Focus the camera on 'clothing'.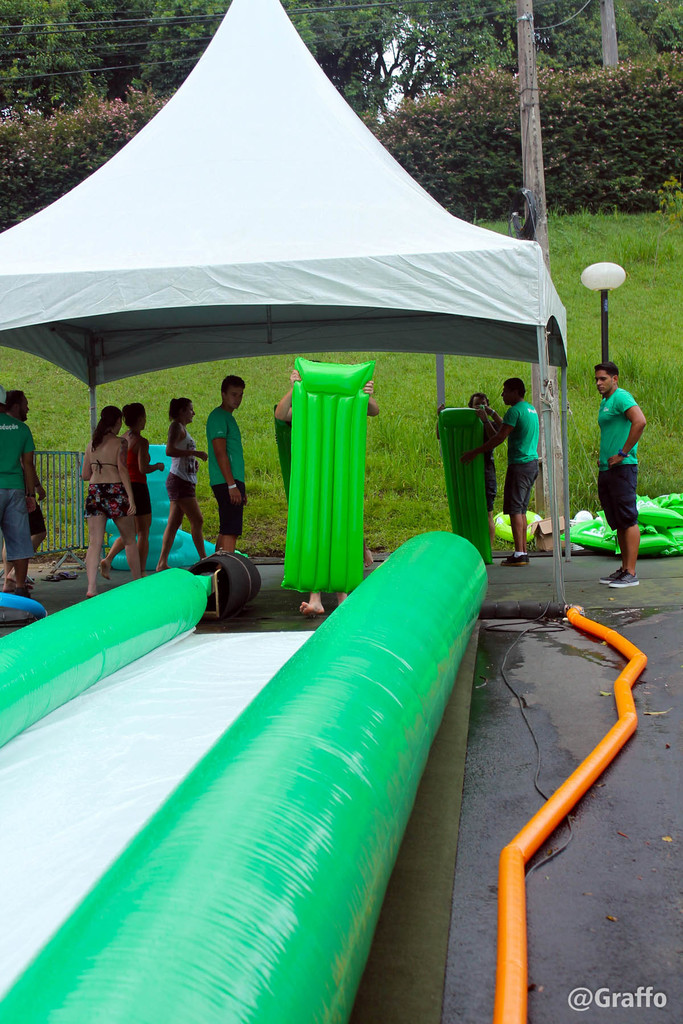
Focus region: <box>132,421,153,531</box>.
